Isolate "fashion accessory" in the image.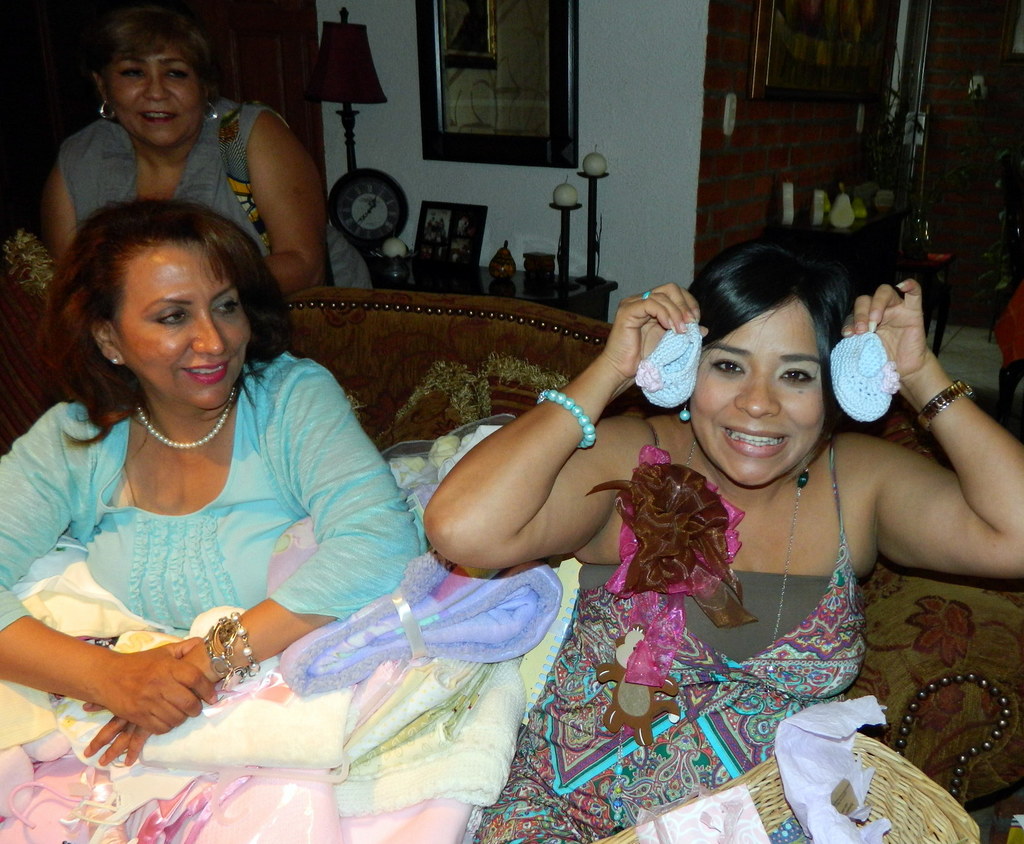
Isolated region: (x1=678, y1=400, x2=696, y2=421).
